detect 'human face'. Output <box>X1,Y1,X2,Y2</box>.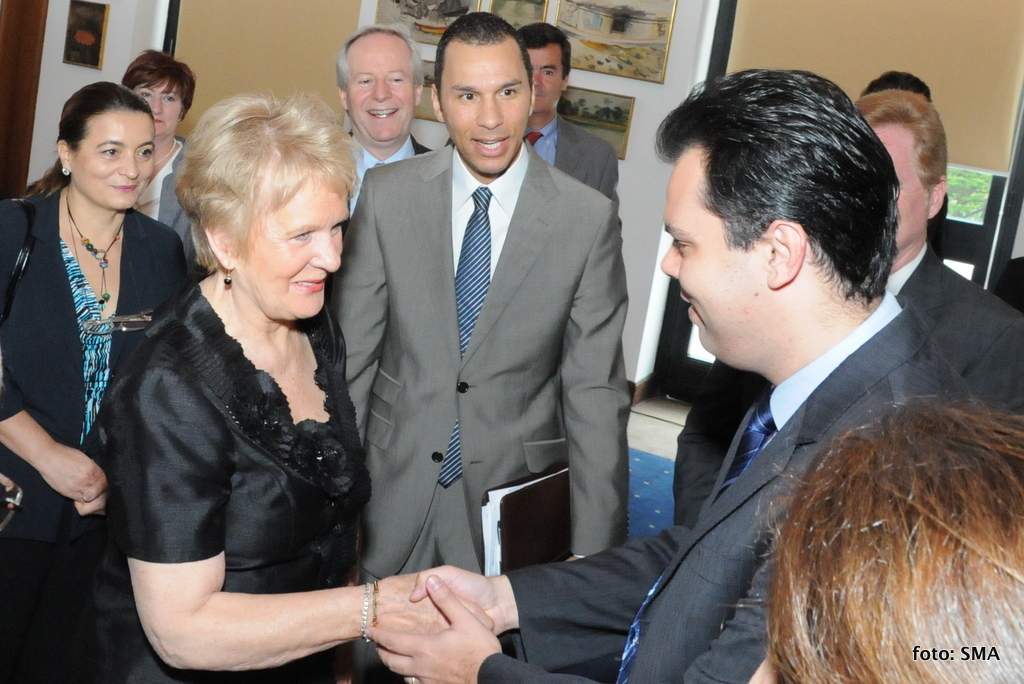
<box>533,40,568,109</box>.
